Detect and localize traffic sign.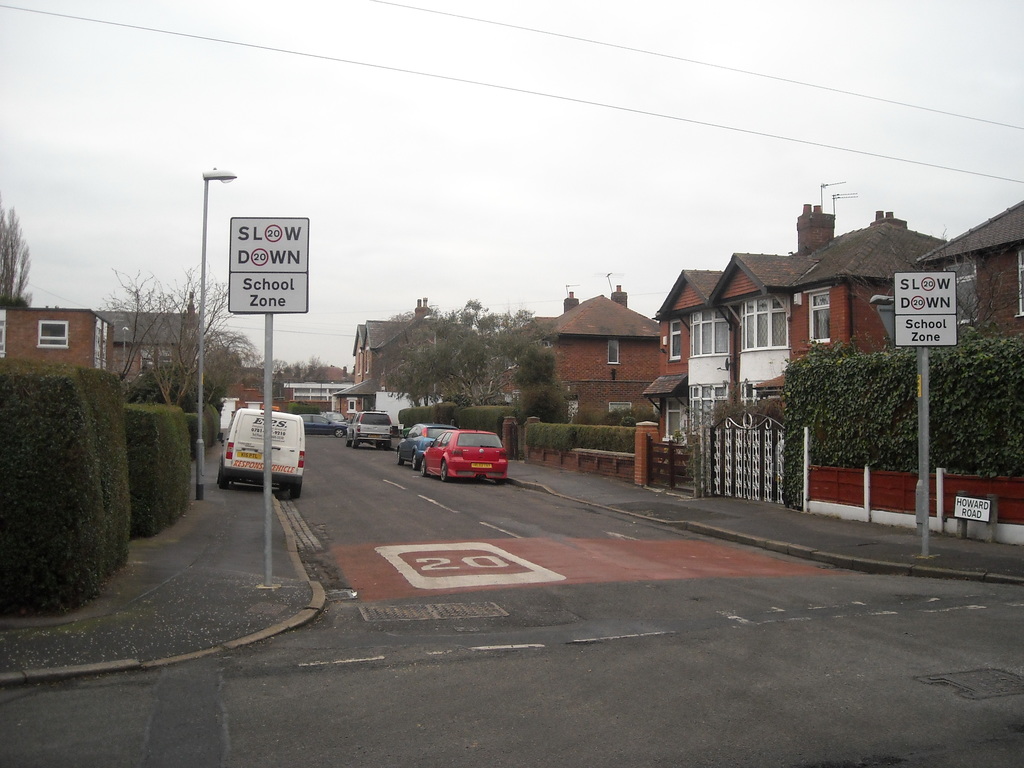
Localized at detection(893, 271, 959, 346).
